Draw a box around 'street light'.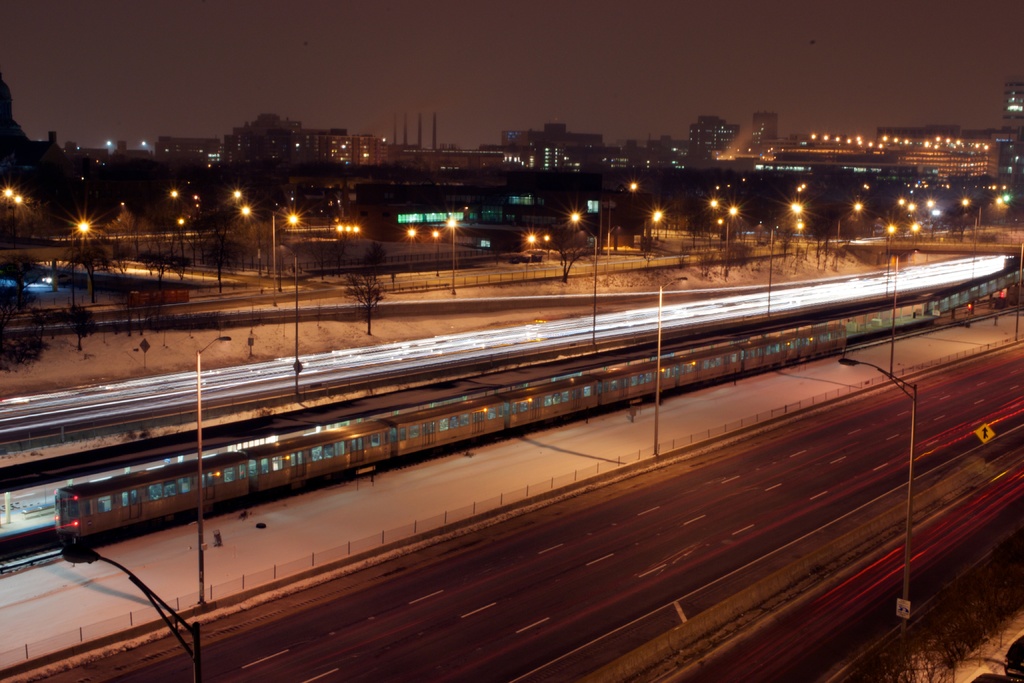
region(840, 358, 913, 595).
